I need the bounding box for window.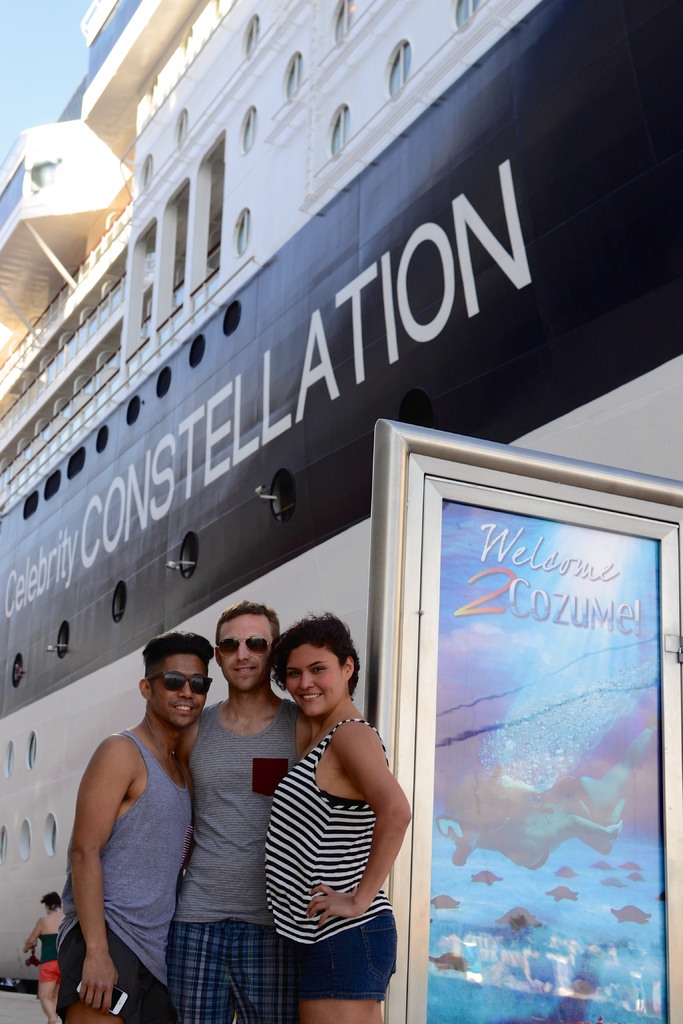
Here it is: l=190, t=338, r=207, b=372.
